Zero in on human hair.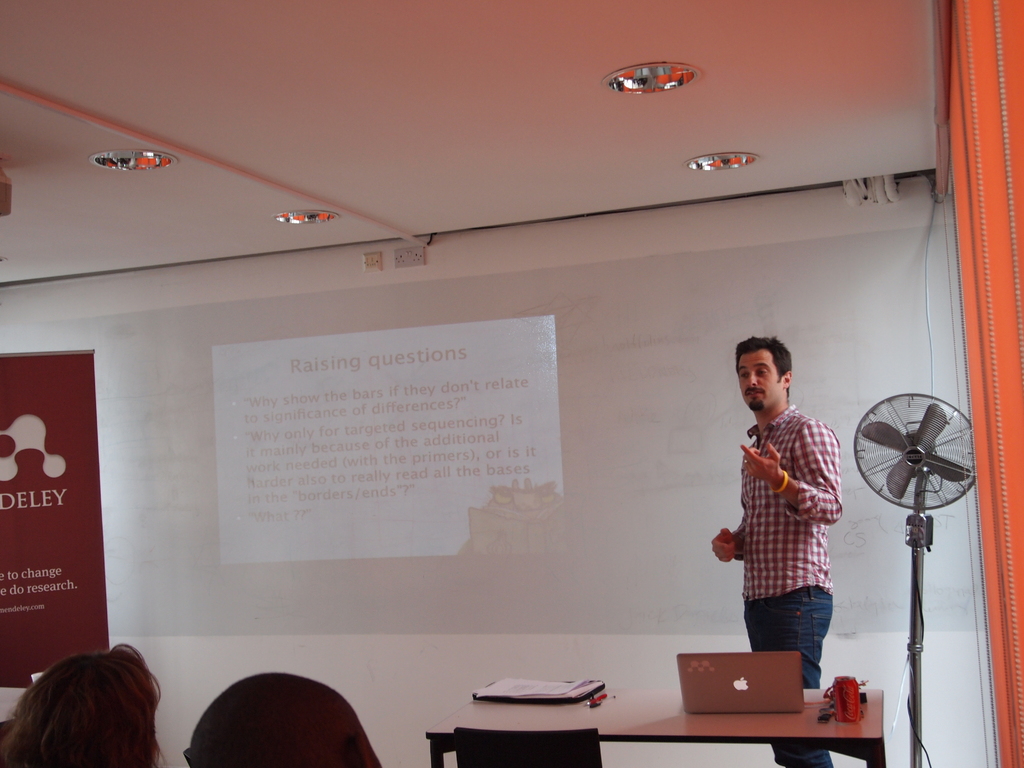
Zeroed in: [left=733, top=335, right=794, bottom=394].
